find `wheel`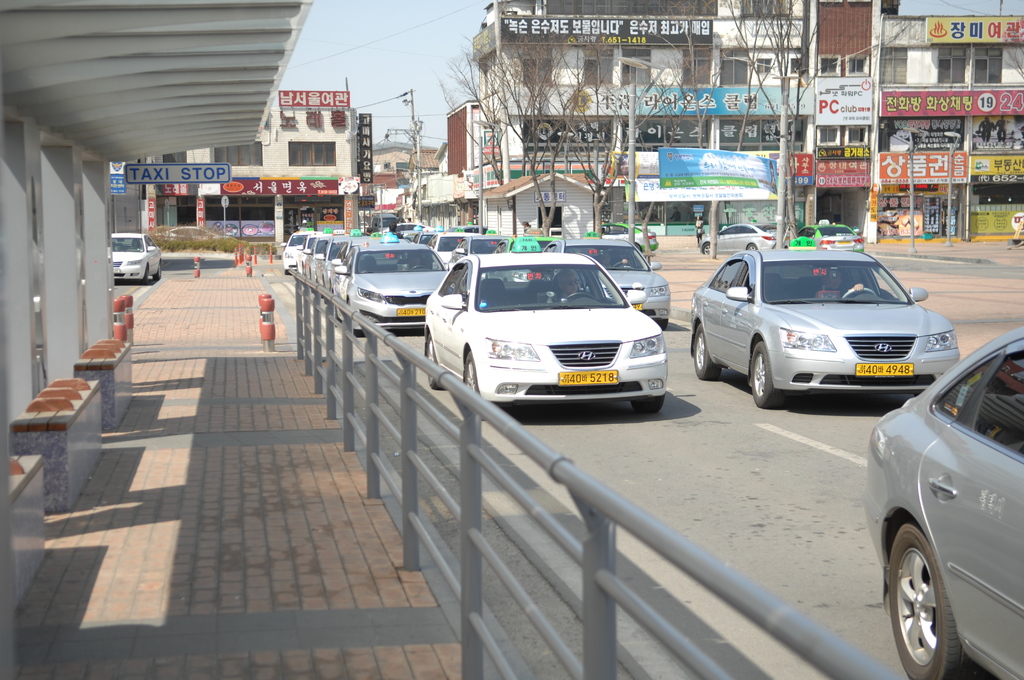
select_region(157, 258, 164, 280)
